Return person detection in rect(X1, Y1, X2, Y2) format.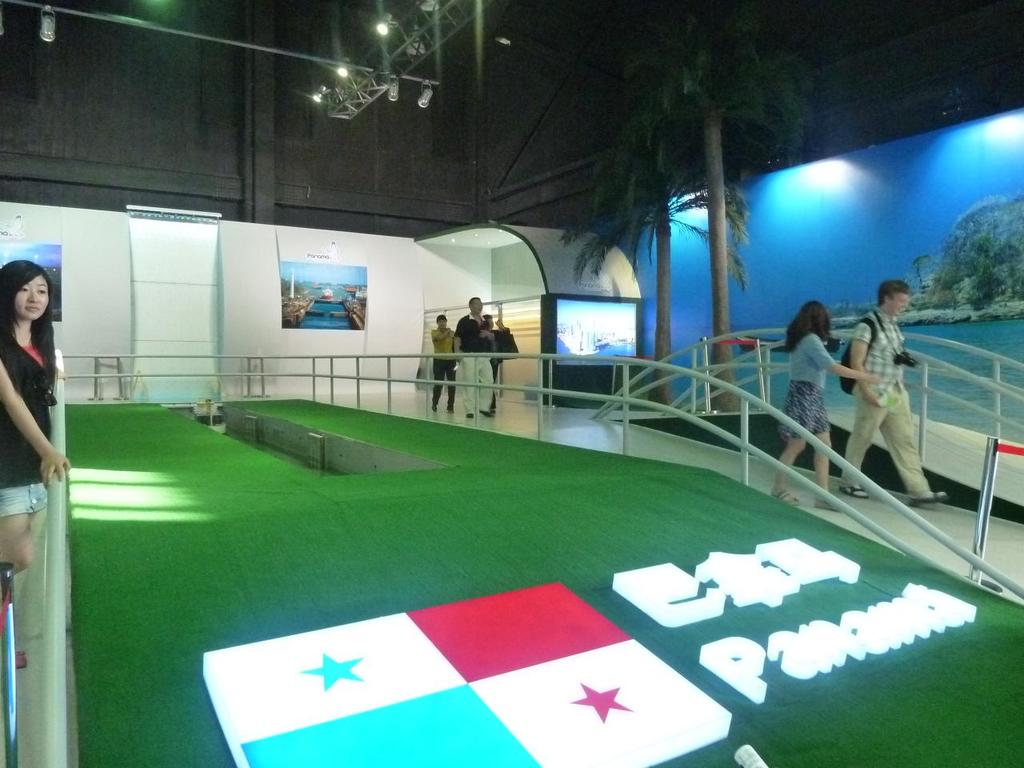
rect(775, 301, 883, 511).
